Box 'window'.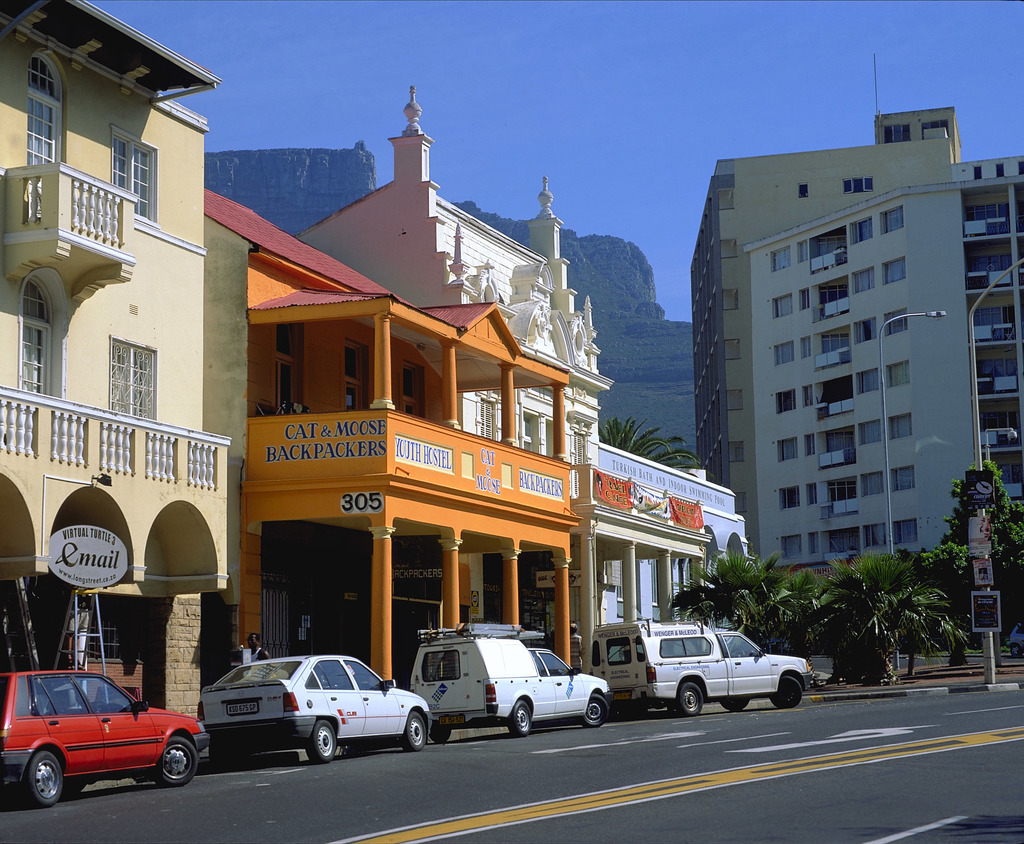
{"x1": 856, "y1": 368, "x2": 878, "y2": 393}.
